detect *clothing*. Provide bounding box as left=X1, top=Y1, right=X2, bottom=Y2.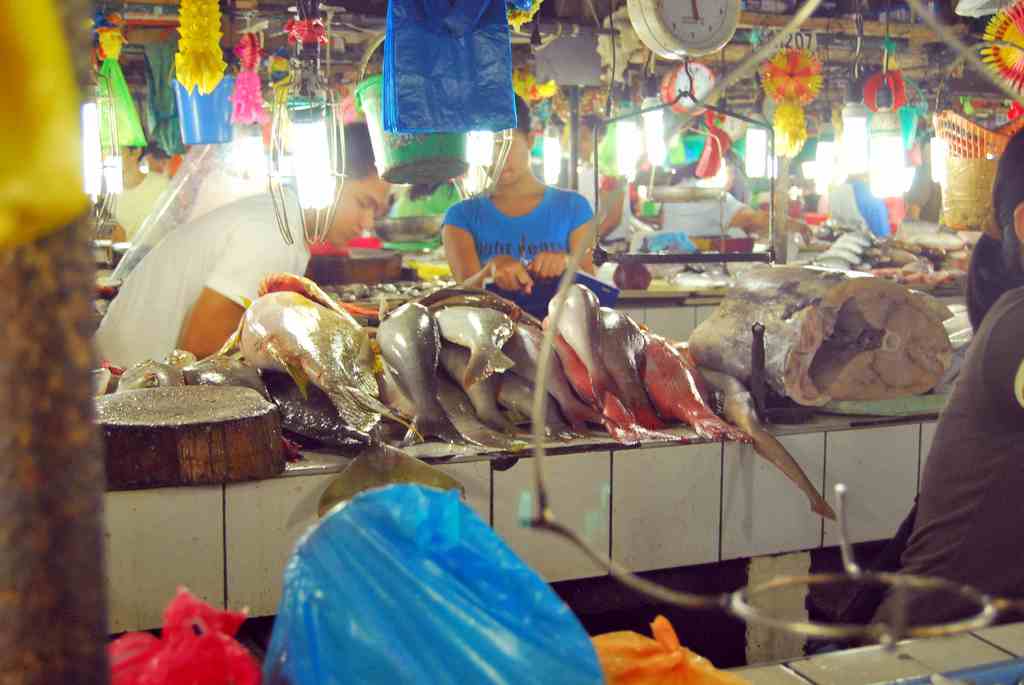
left=865, top=284, right=1023, bottom=645.
